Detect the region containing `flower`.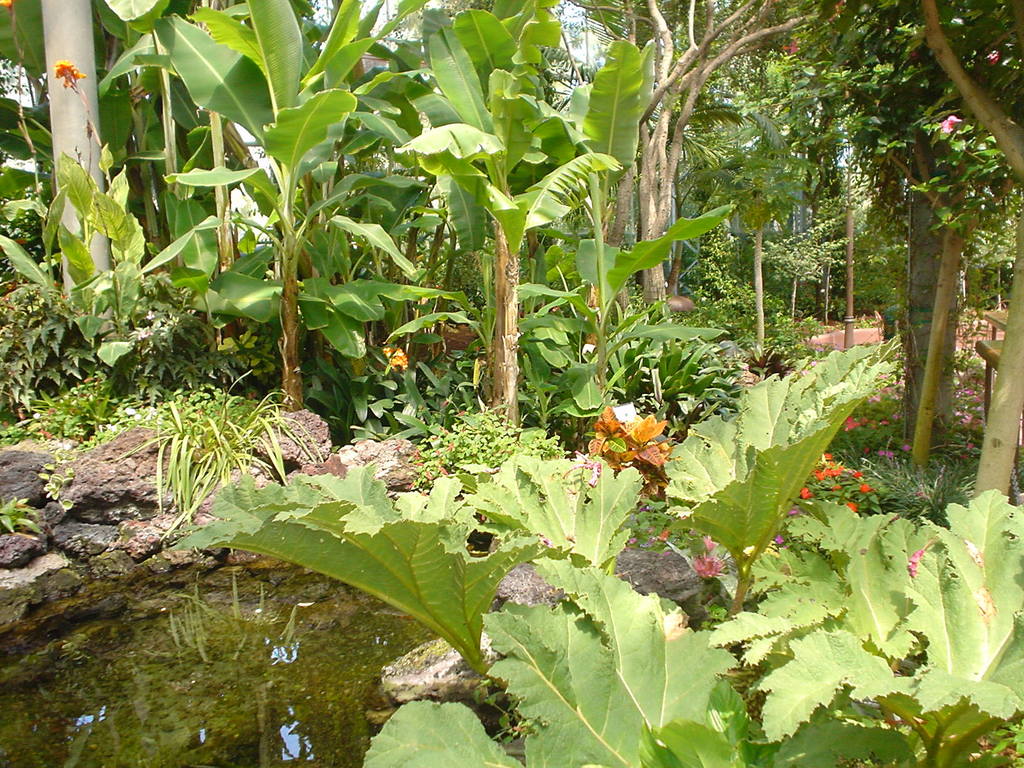
690:553:722:582.
